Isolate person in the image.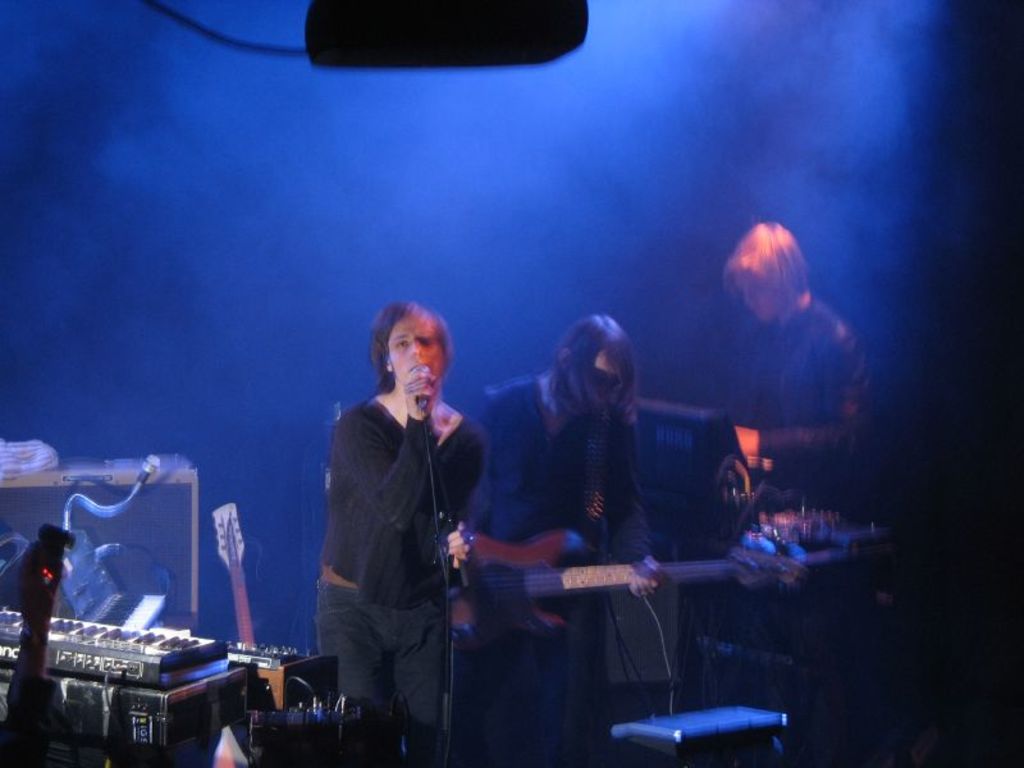
Isolated region: {"x1": 302, "y1": 291, "x2": 483, "y2": 759}.
